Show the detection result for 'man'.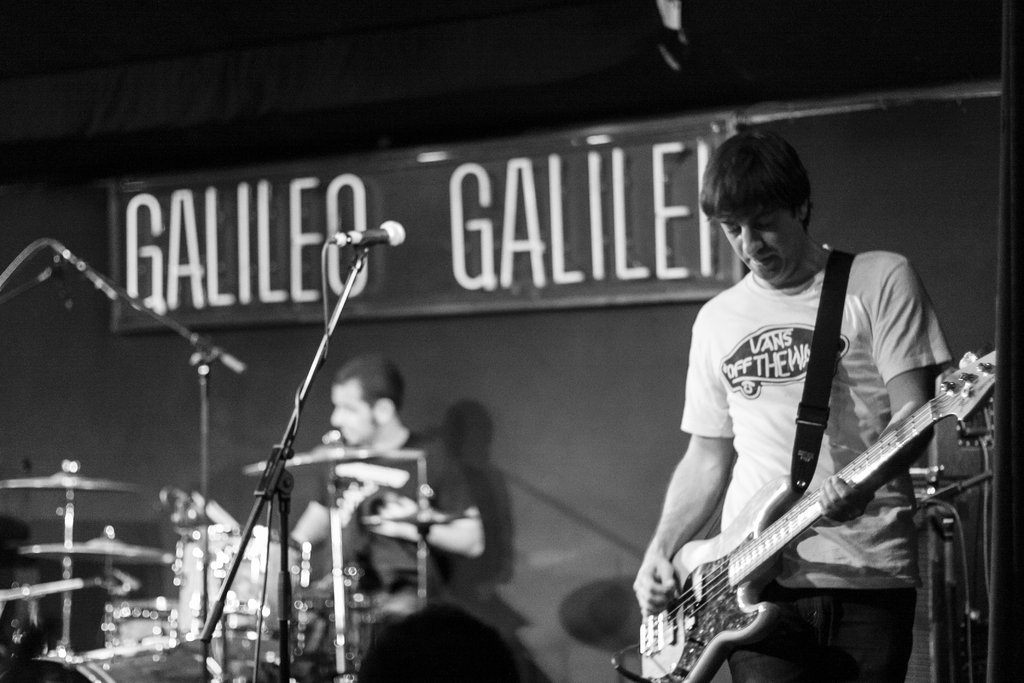
bbox=(286, 346, 485, 682).
